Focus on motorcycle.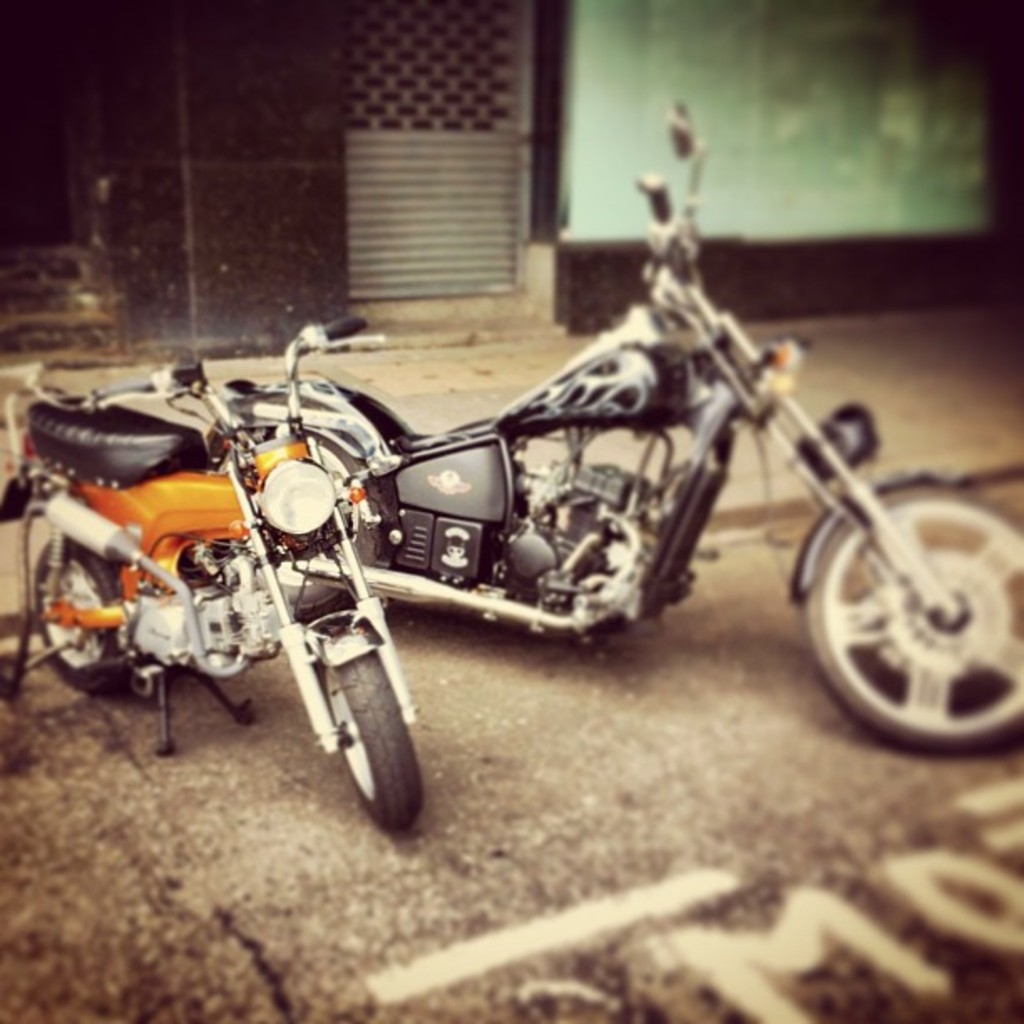
Focused at {"left": 212, "top": 100, "right": 1022, "bottom": 763}.
